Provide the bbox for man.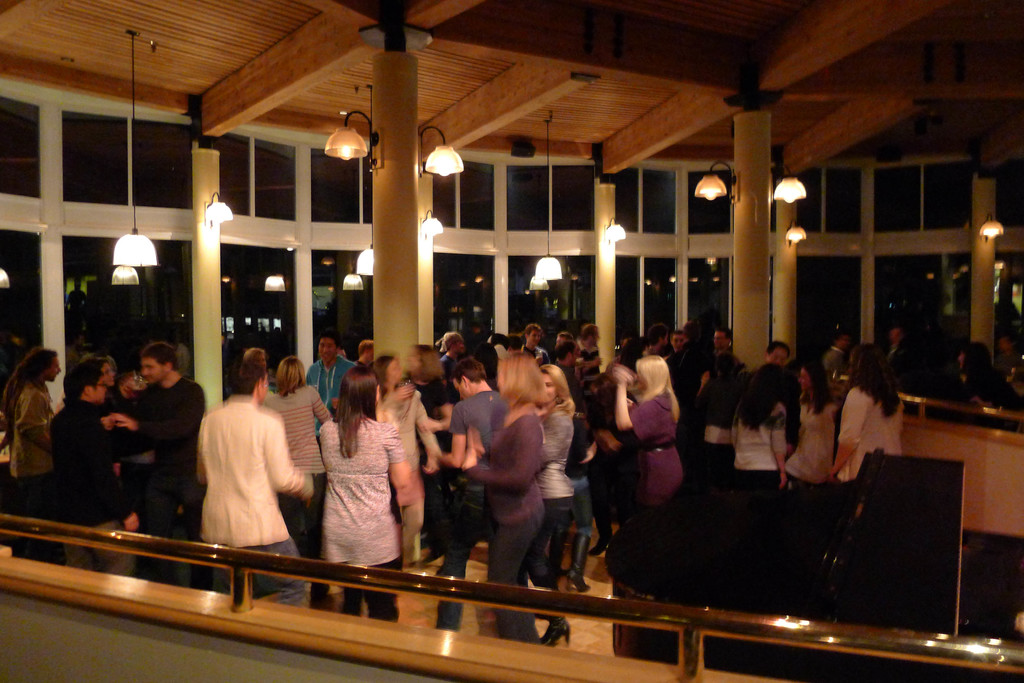
select_region(50, 362, 140, 575).
